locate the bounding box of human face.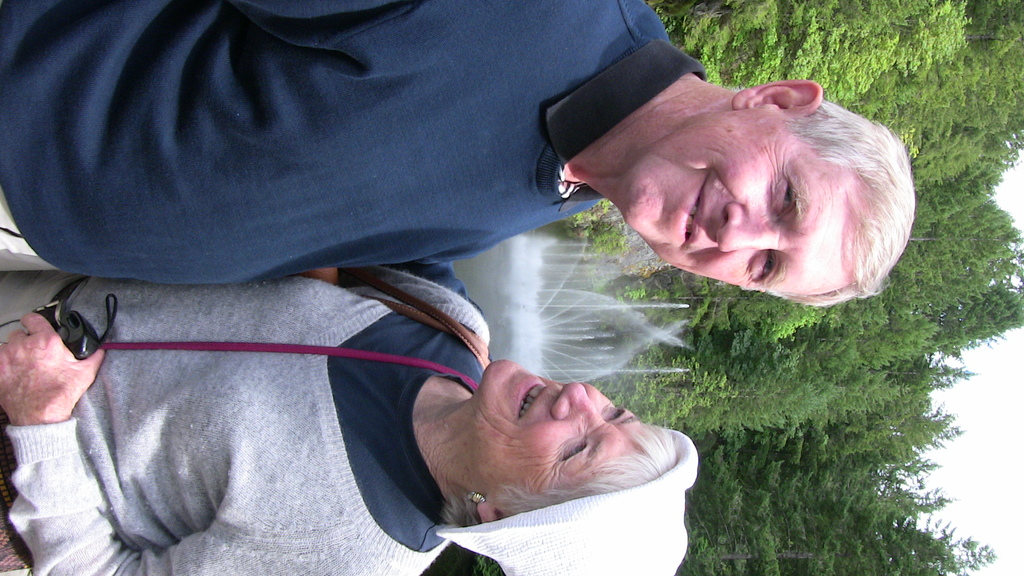
Bounding box: (612, 104, 858, 285).
